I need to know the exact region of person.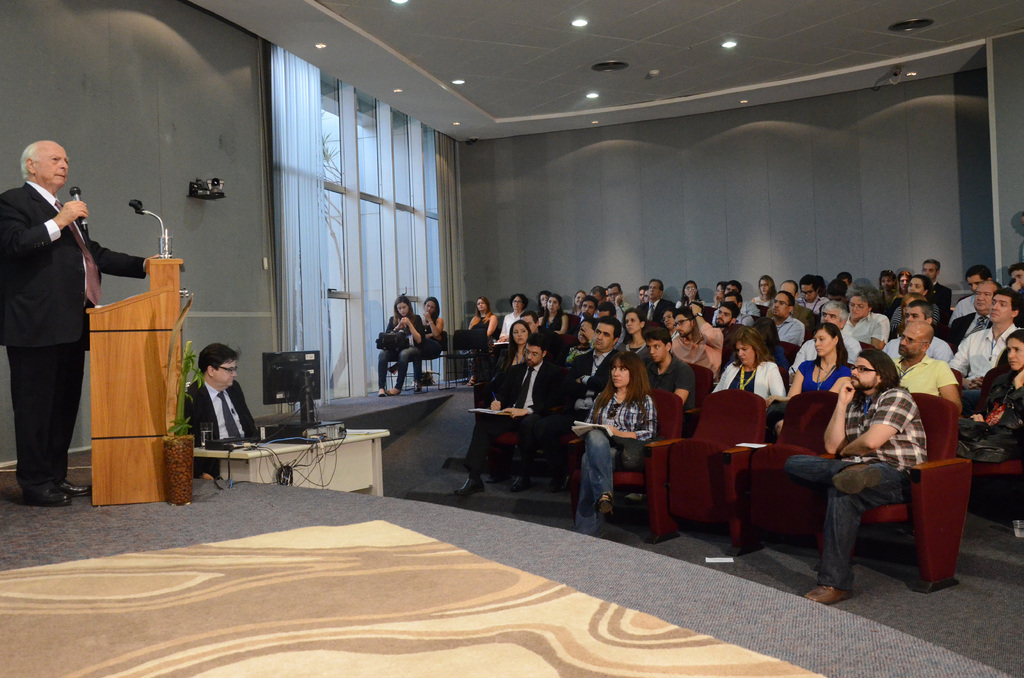
Region: box(577, 357, 649, 545).
